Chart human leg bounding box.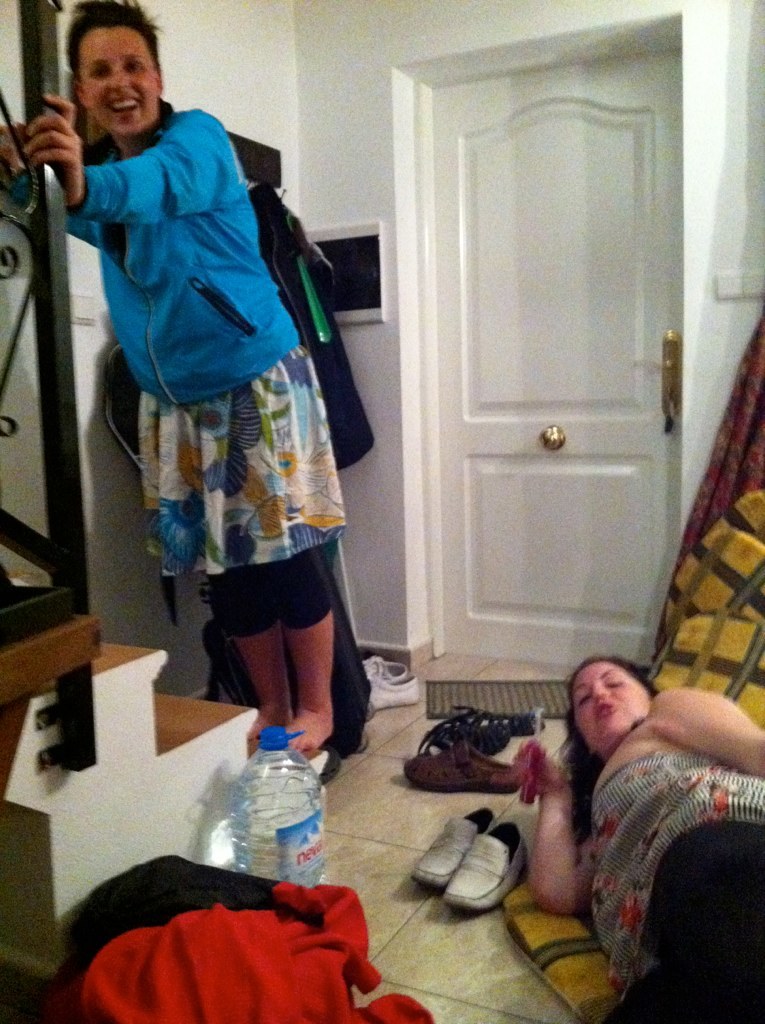
Charted: <bbox>225, 558, 361, 772</bbox>.
